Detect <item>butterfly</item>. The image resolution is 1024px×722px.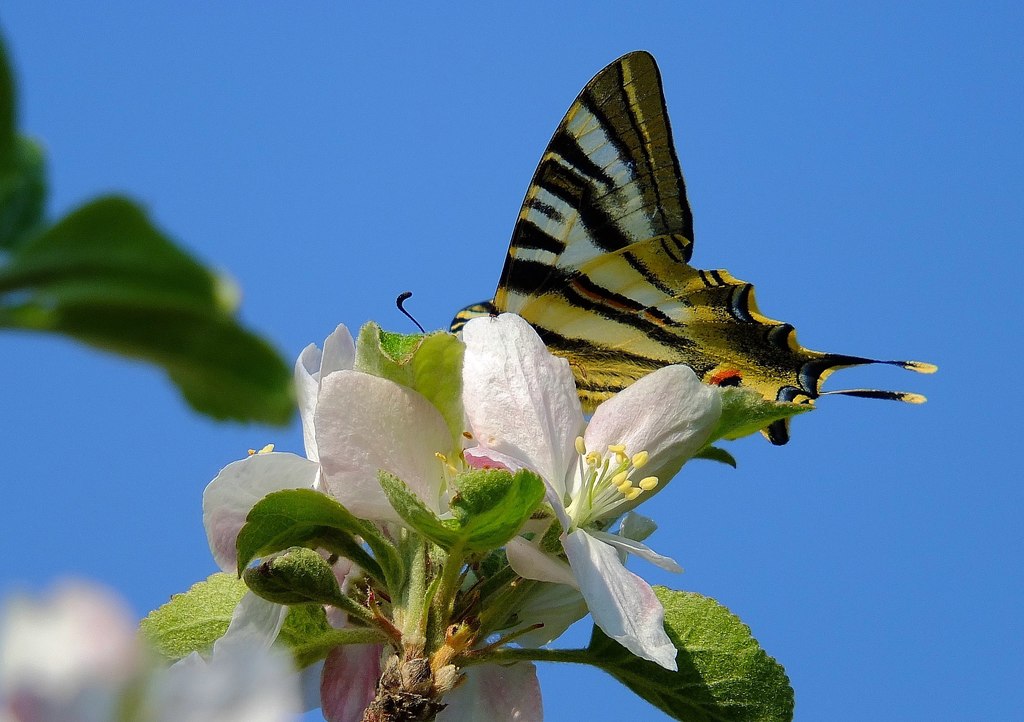
(left=393, top=45, right=936, bottom=447).
